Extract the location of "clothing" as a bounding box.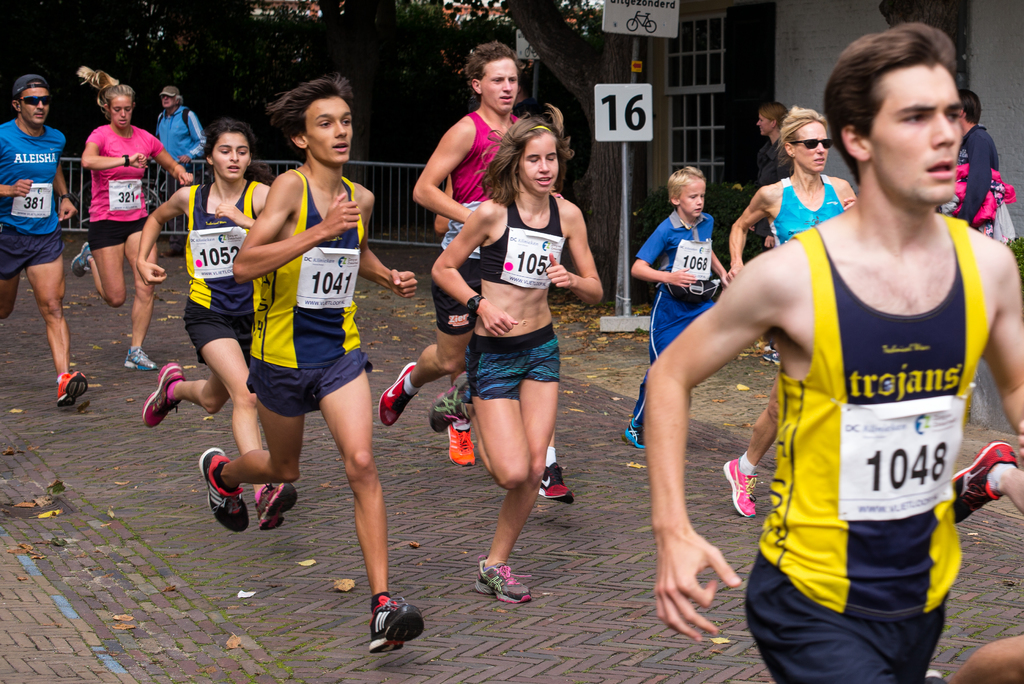
left=430, top=107, right=525, bottom=334.
